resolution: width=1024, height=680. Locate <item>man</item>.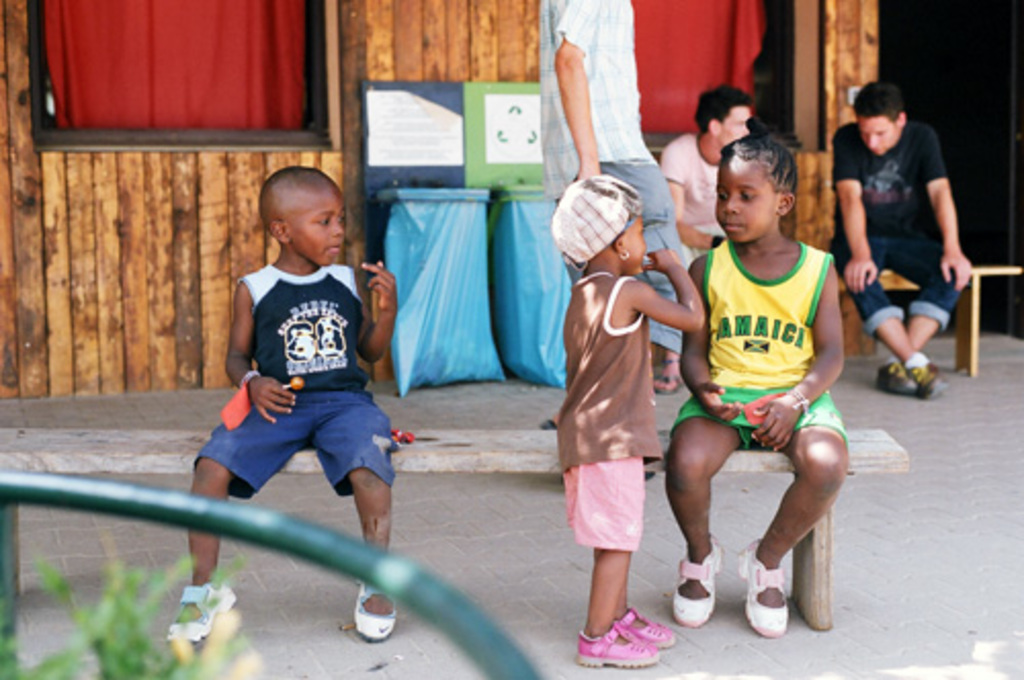
bbox(657, 80, 756, 262).
